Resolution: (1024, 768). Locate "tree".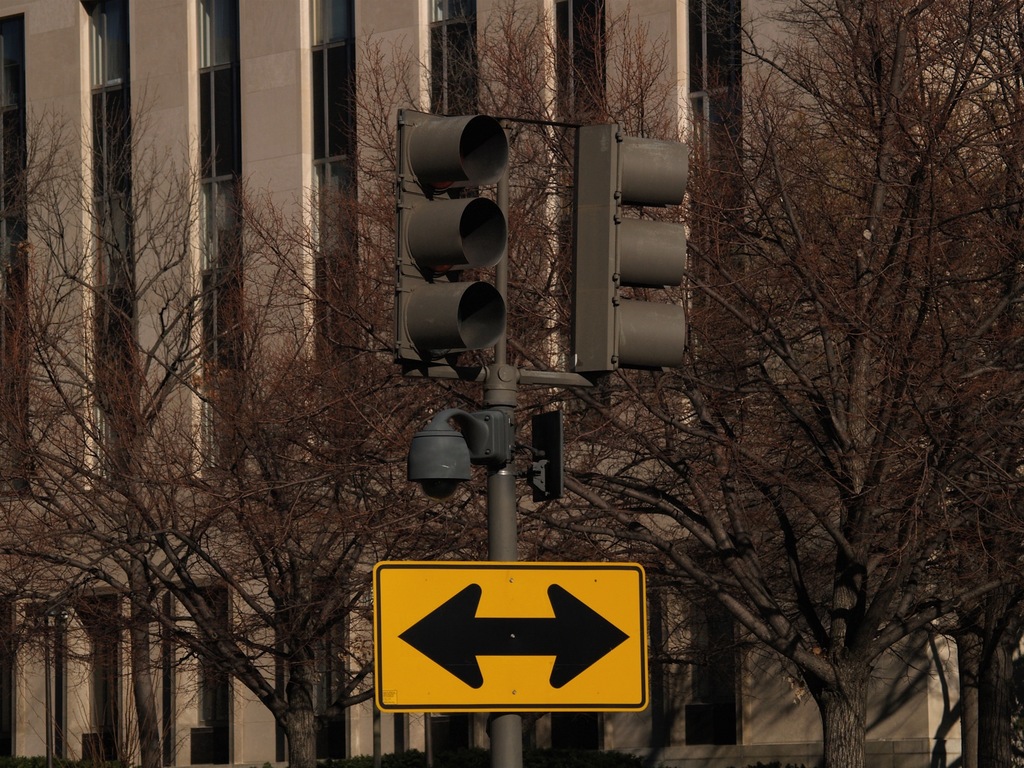
bbox=[22, 104, 349, 743].
